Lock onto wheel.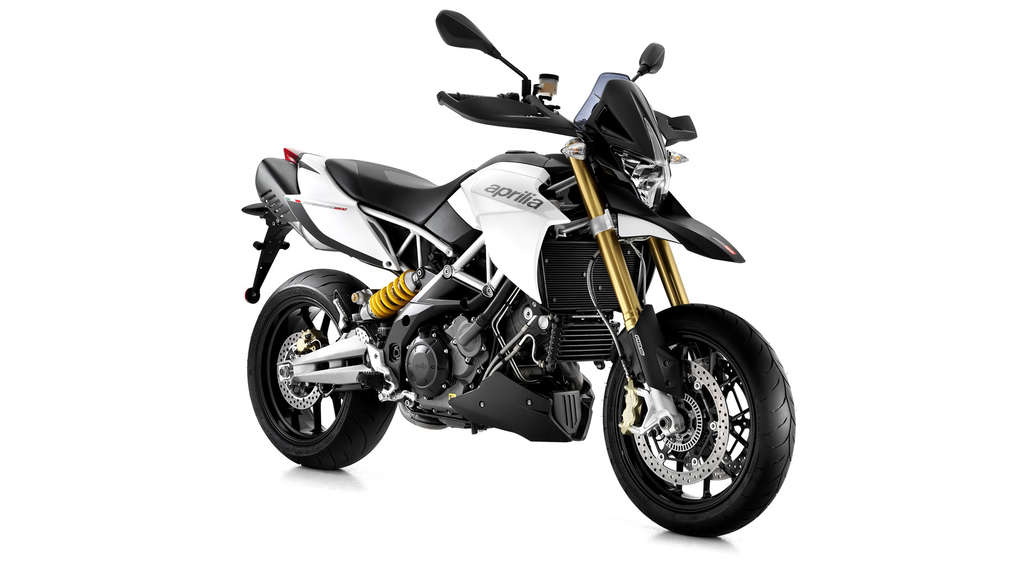
Locked: bbox=[245, 266, 394, 470].
